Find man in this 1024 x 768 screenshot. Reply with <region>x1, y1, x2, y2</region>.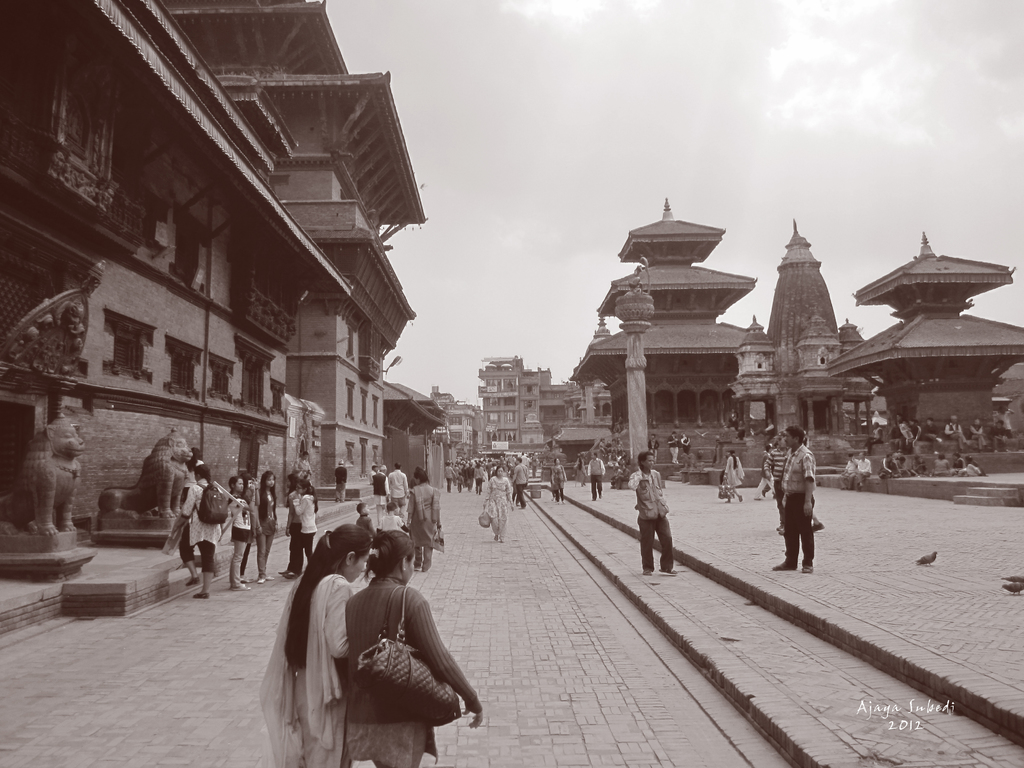
<region>856, 451, 872, 492</region>.
